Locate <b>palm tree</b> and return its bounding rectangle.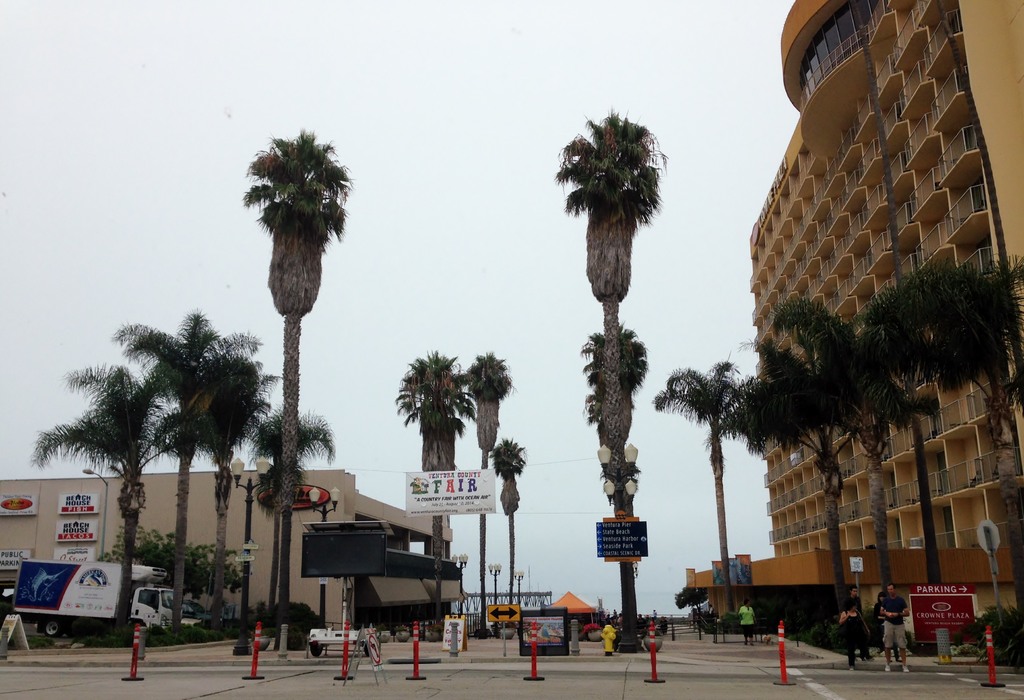
(left=831, top=300, right=936, bottom=601).
